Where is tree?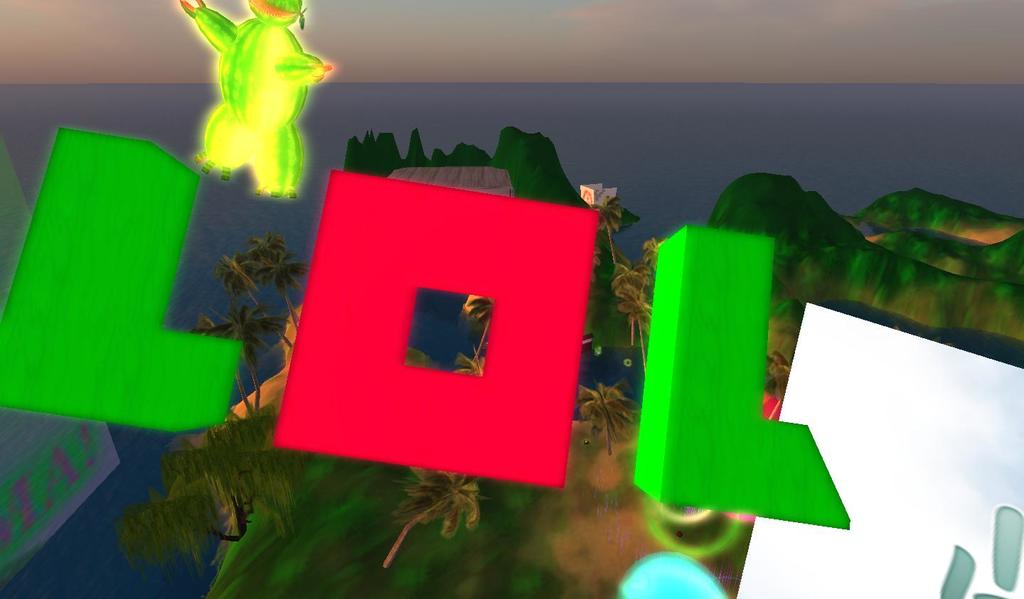
pyautogui.locateOnScreen(110, 404, 311, 565).
